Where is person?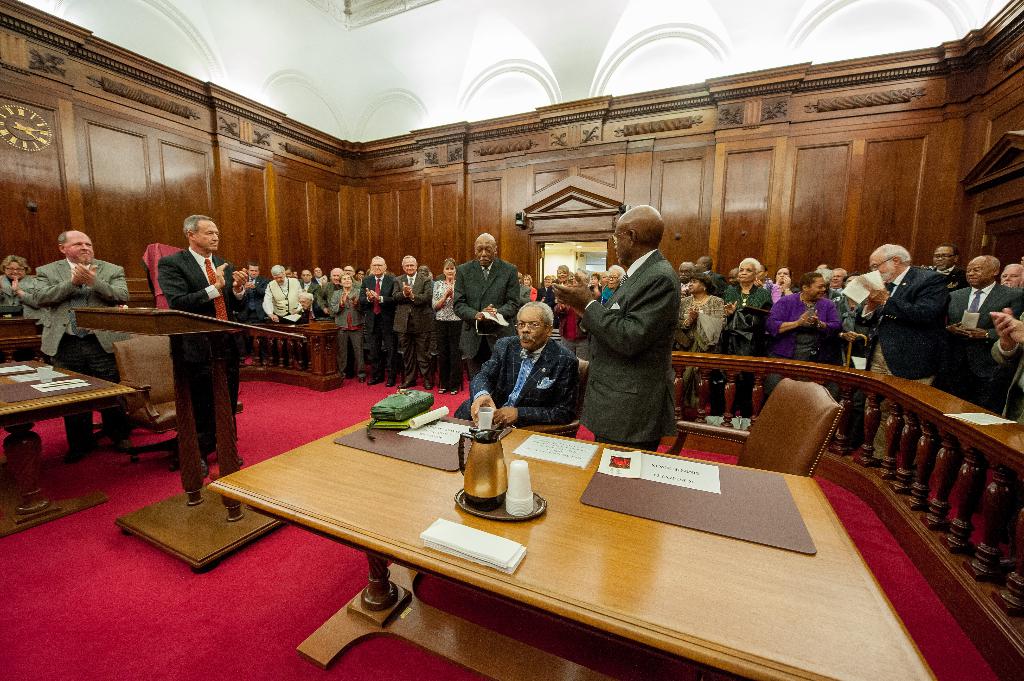
(520, 275, 534, 300).
